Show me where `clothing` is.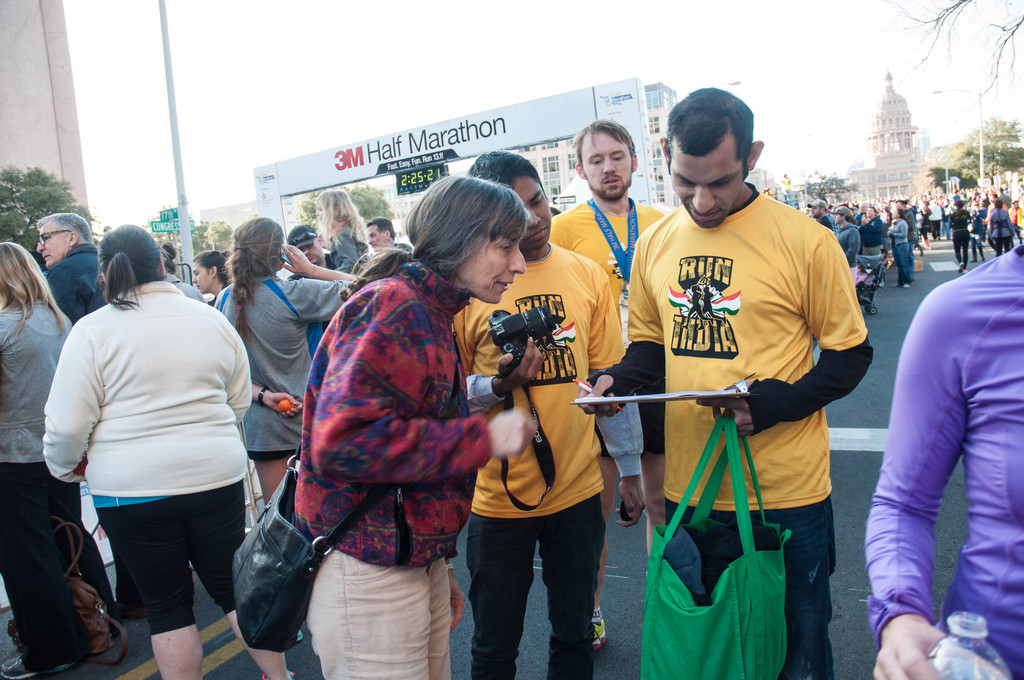
`clothing` is at {"left": 305, "top": 545, "right": 453, "bottom": 679}.
